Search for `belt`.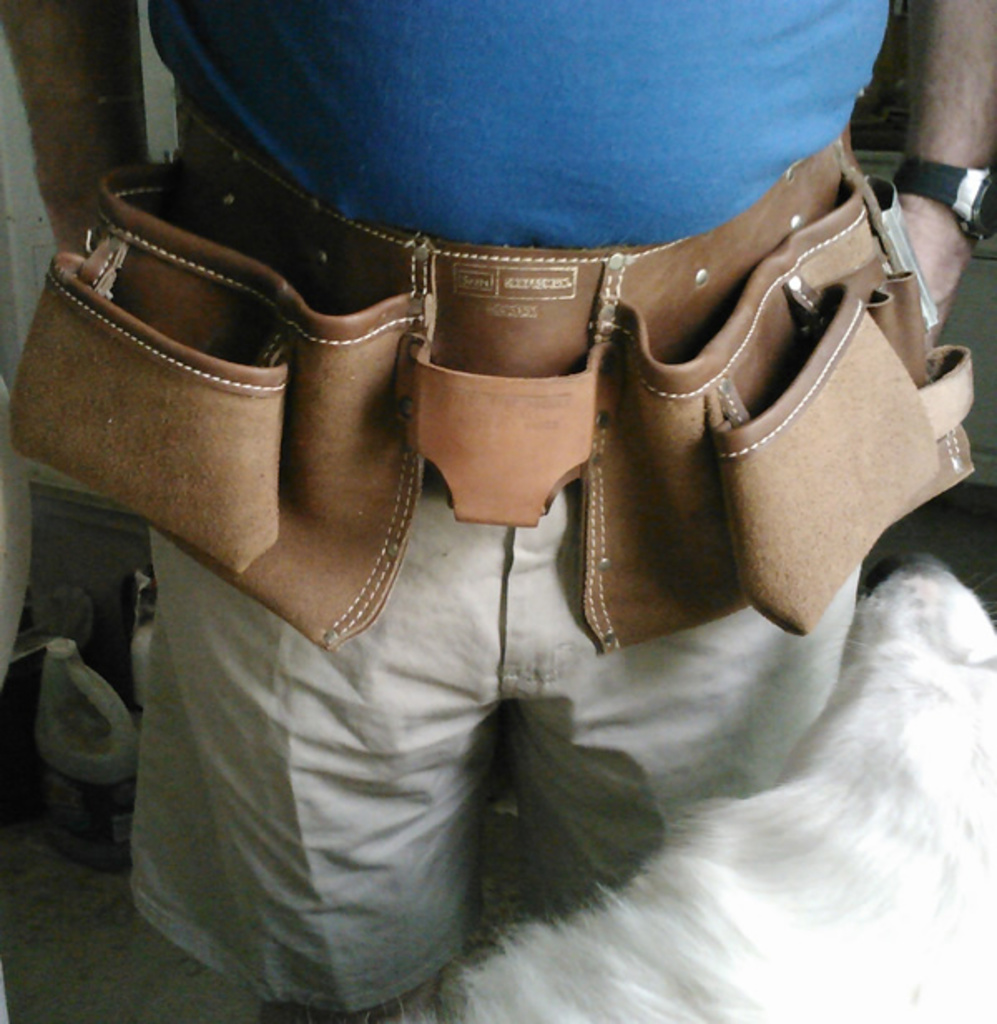
Found at x1=0, y1=118, x2=969, y2=657.
